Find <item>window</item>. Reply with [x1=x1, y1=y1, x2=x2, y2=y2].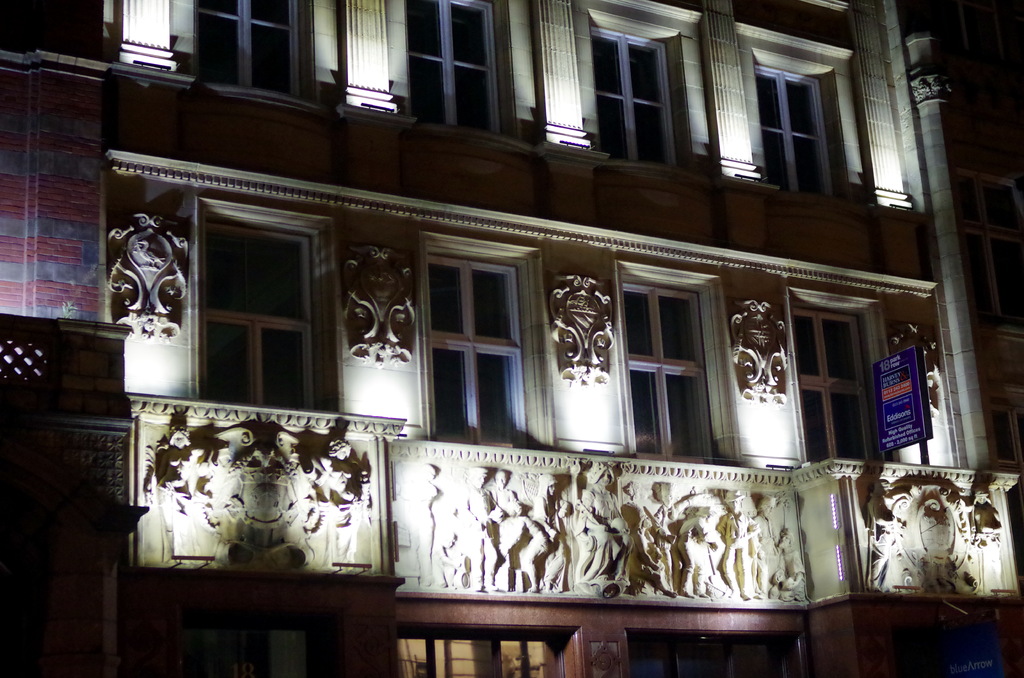
[x1=625, y1=626, x2=796, y2=677].
